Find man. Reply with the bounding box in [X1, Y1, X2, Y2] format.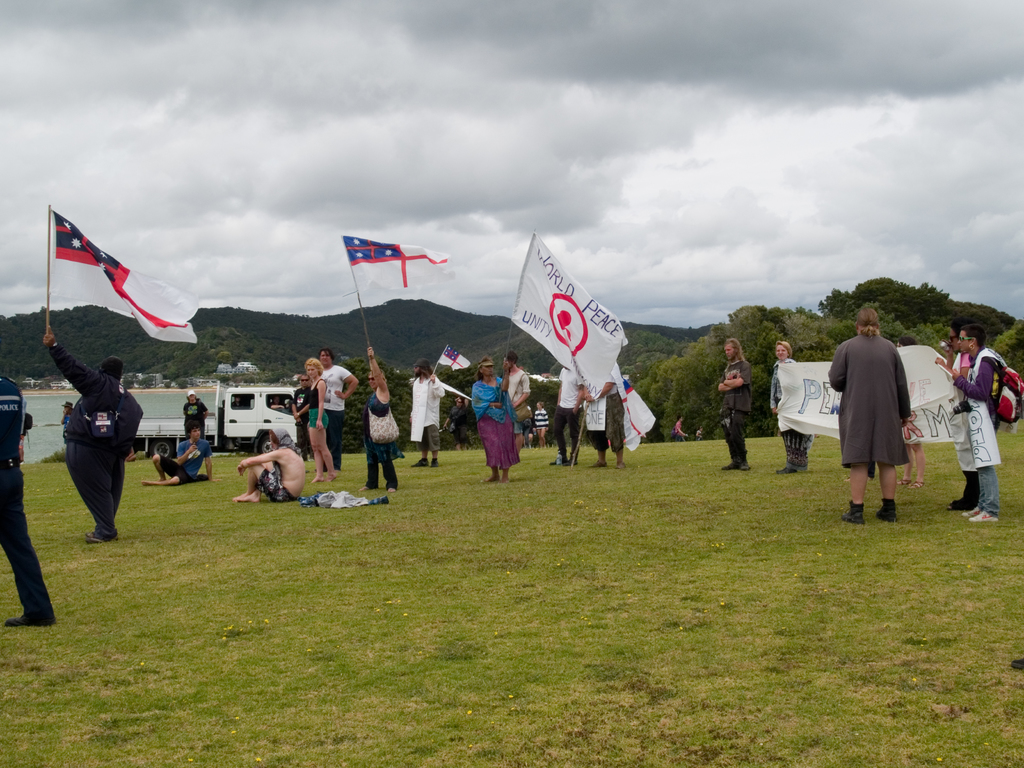
[714, 335, 756, 473].
